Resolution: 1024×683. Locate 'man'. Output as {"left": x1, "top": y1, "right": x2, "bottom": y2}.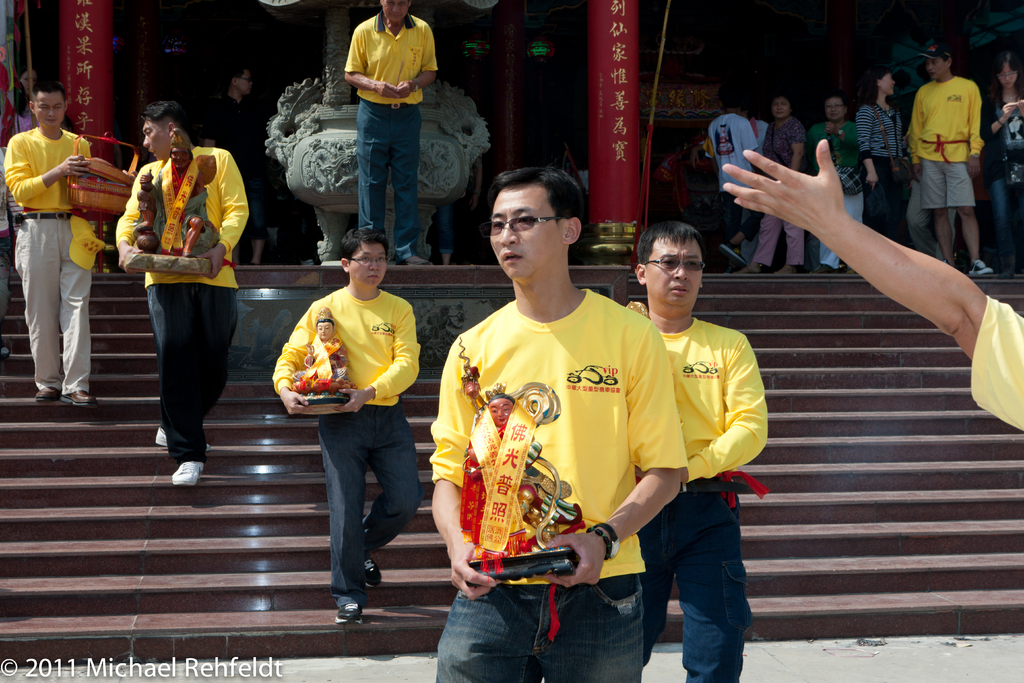
{"left": 116, "top": 95, "right": 247, "bottom": 489}.
